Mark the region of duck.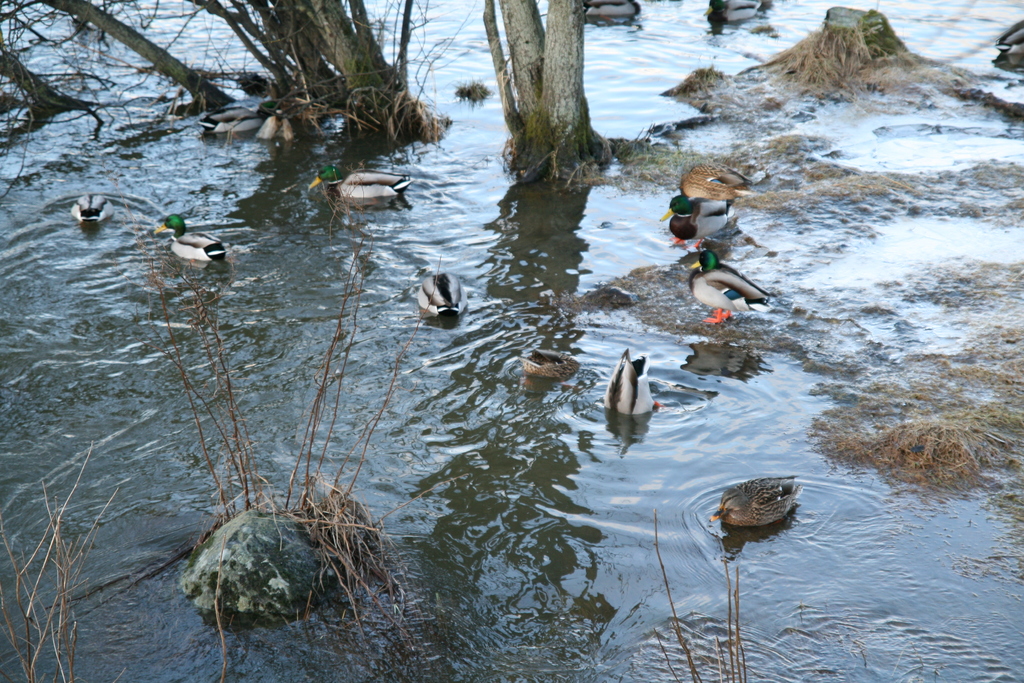
Region: rect(995, 18, 1023, 57).
